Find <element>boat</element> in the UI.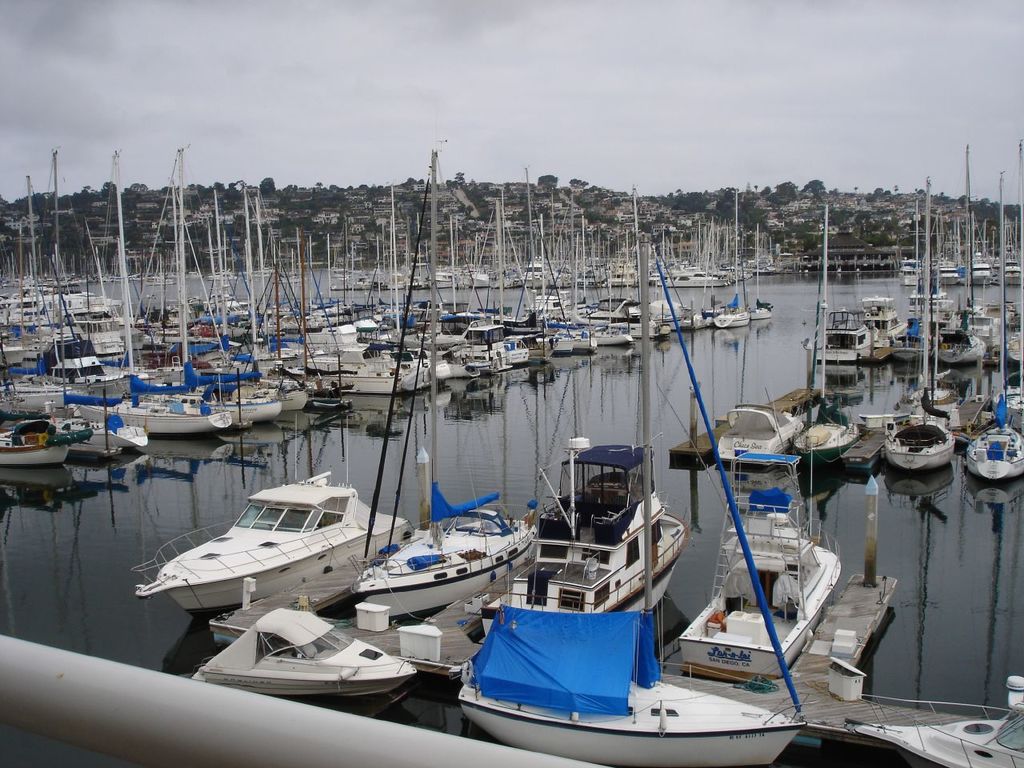
UI element at pyautogui.locateOnScreen(350, 138, 540, 622).
